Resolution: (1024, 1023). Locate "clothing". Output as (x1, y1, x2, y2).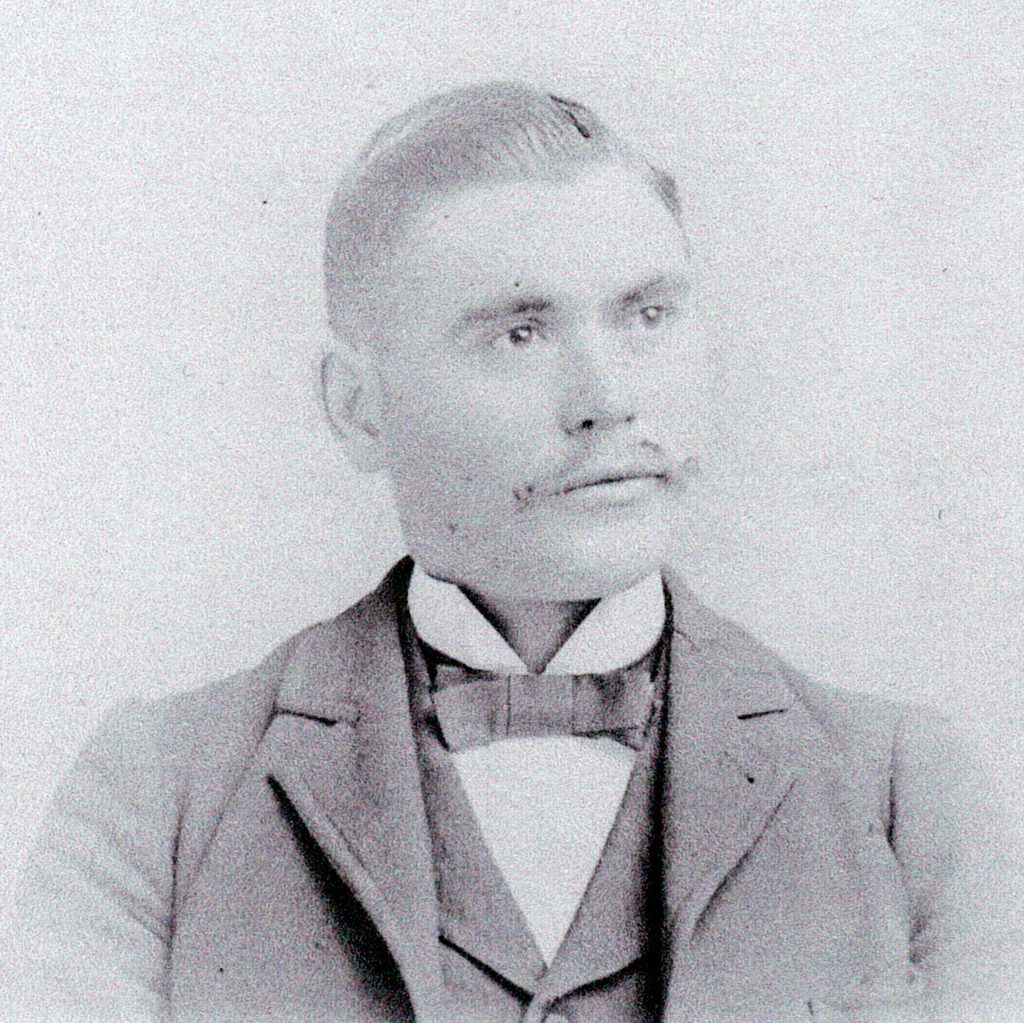
(26, 493, 961, 1004).
